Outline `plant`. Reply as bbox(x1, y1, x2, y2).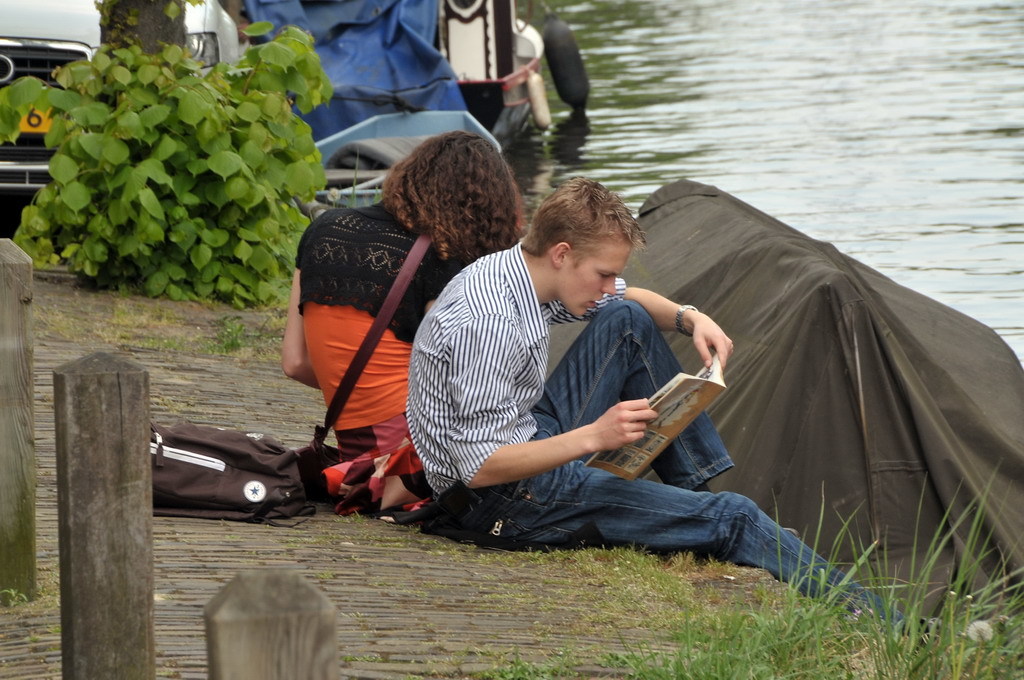
bbox(514, 534, 715, 639).
